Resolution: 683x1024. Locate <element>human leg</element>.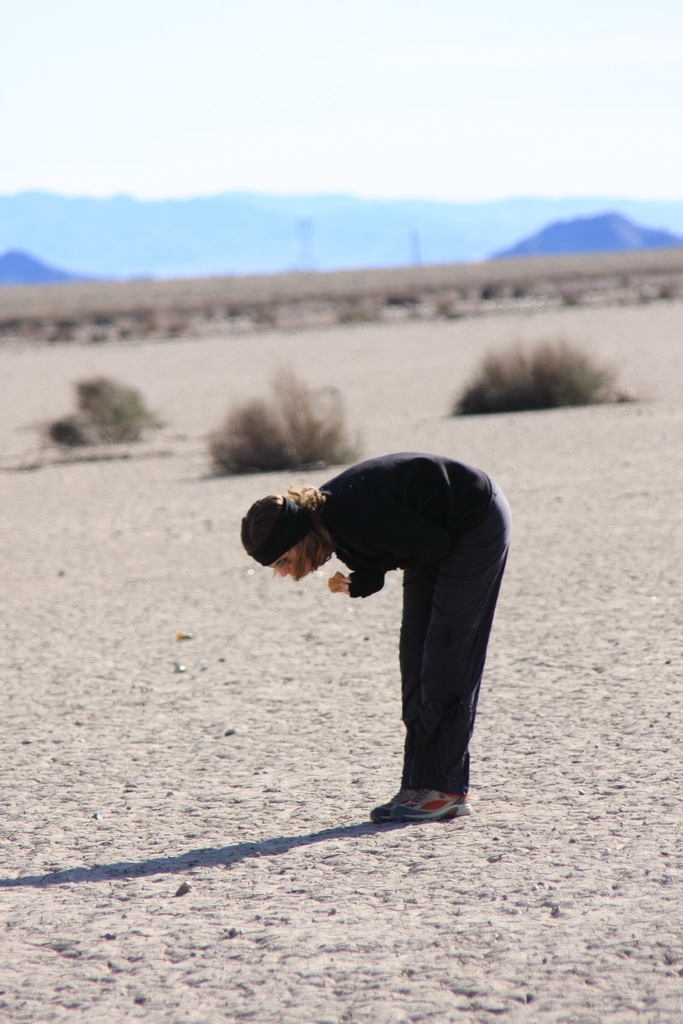
372/488/512/827.
